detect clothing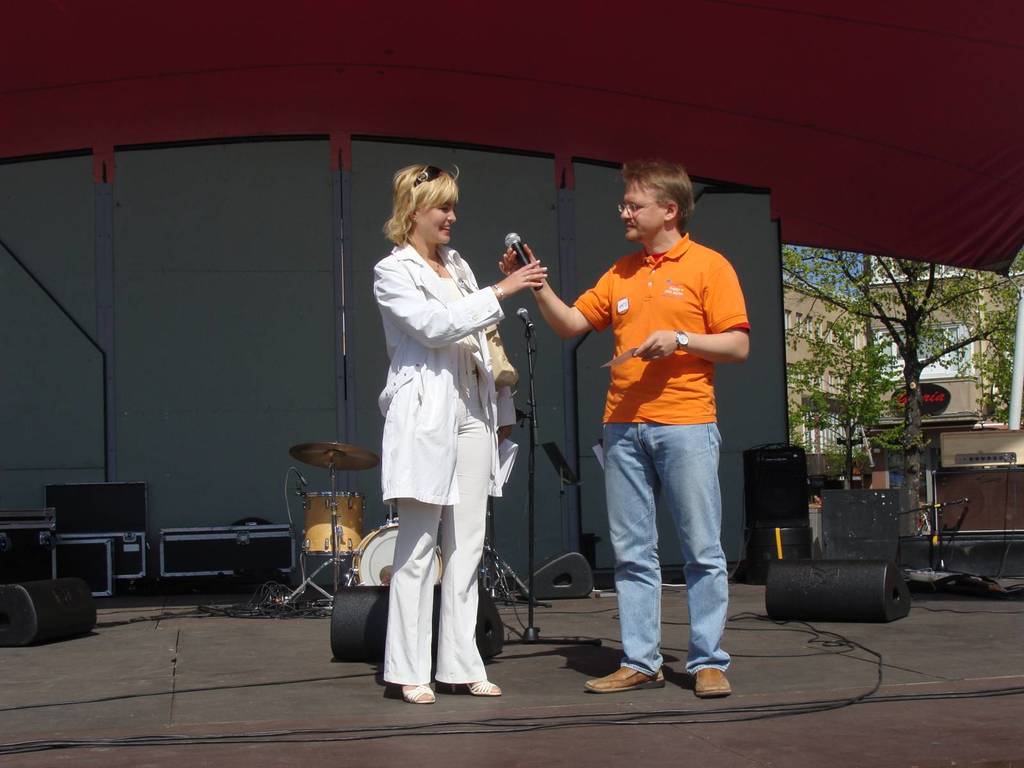
rect(374, 211, 511, 627)
